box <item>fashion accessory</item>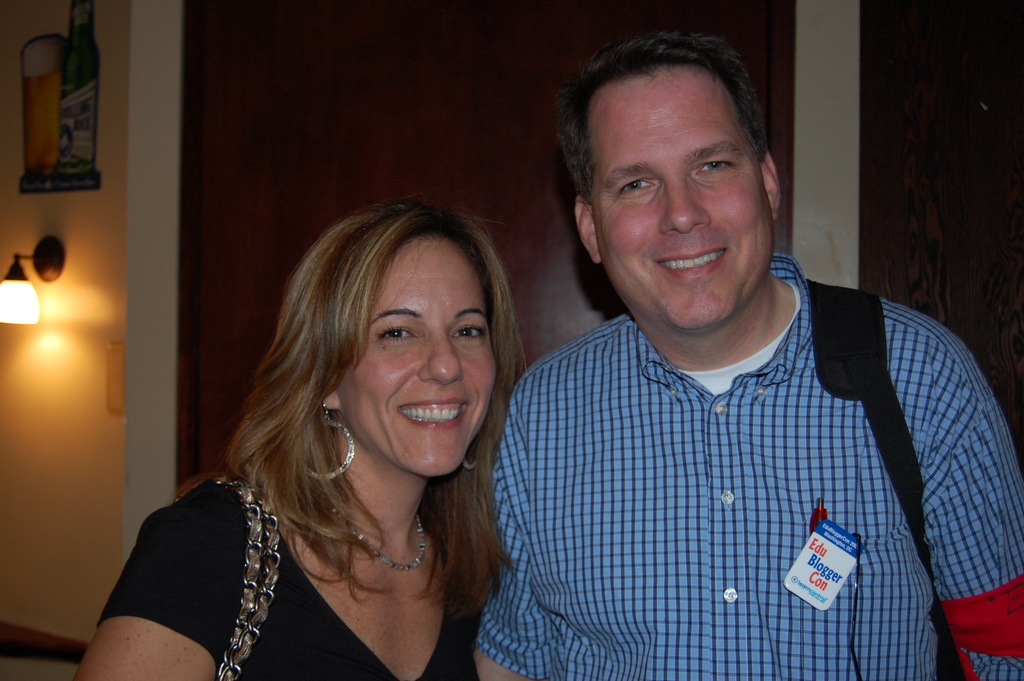
rect(172, 472, 279, 679)
